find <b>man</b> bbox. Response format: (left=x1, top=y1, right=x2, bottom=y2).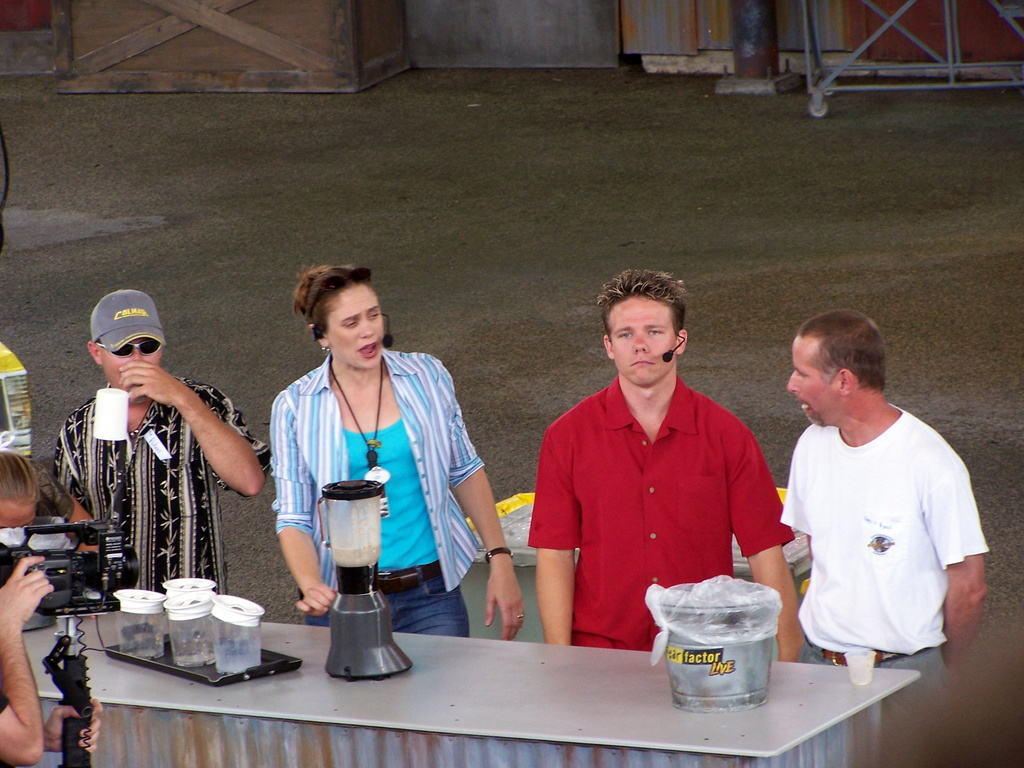
(left=44, top=289, right=271, bottom=601).
